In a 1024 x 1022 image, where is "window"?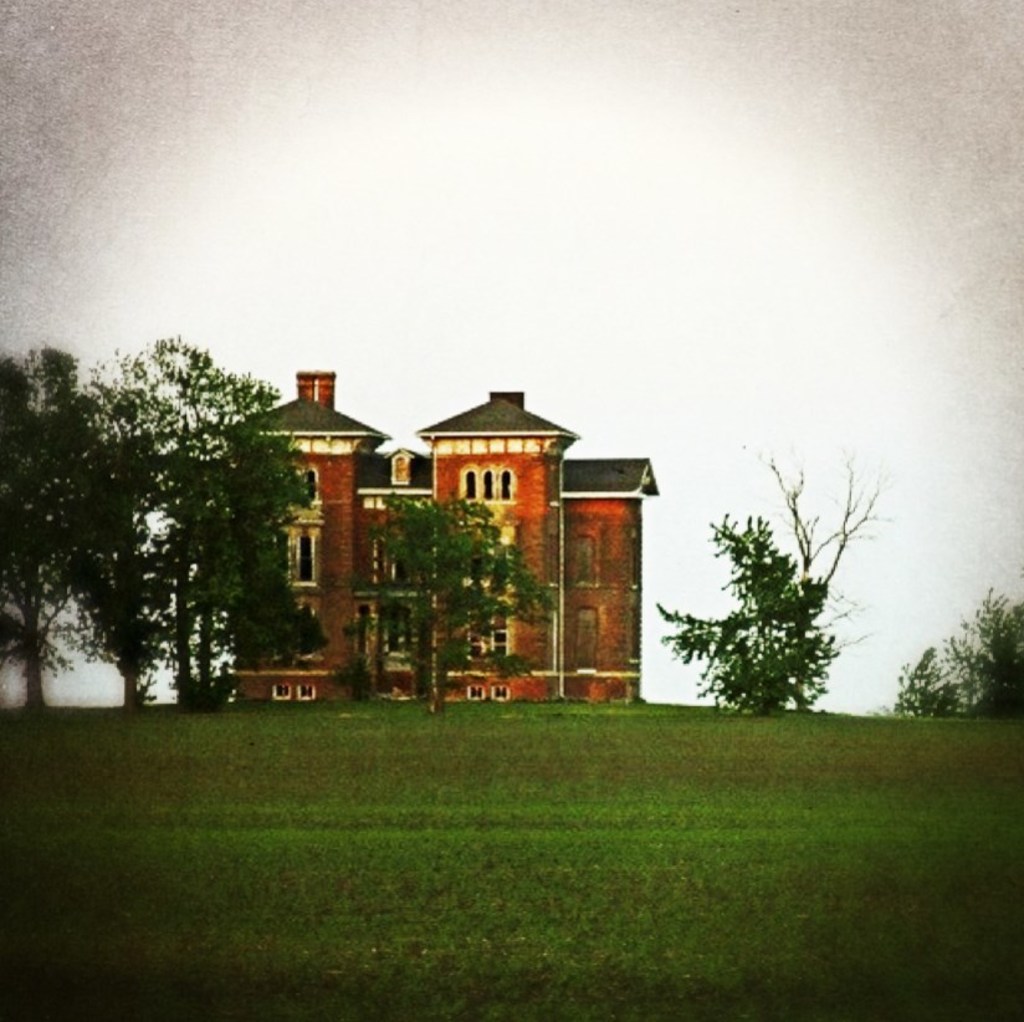
x1=466, y1=609, x2=483, y2=656.
